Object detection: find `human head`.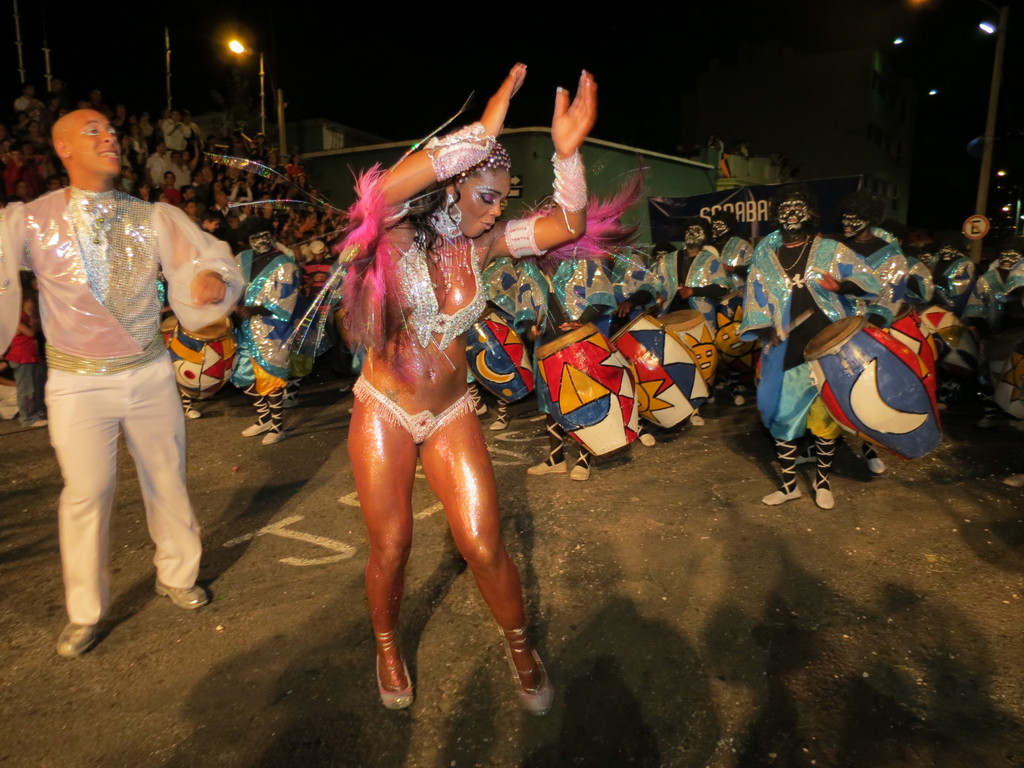
(left=842, top=190, right=875, bottom=241).
